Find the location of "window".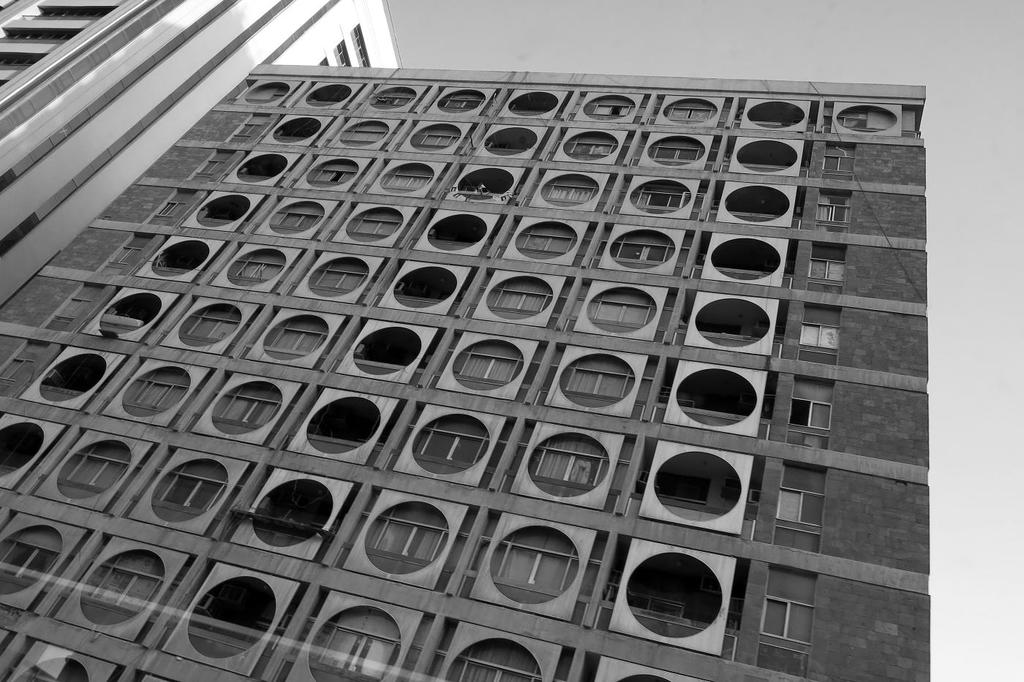
Location: (487,542,576,600).
